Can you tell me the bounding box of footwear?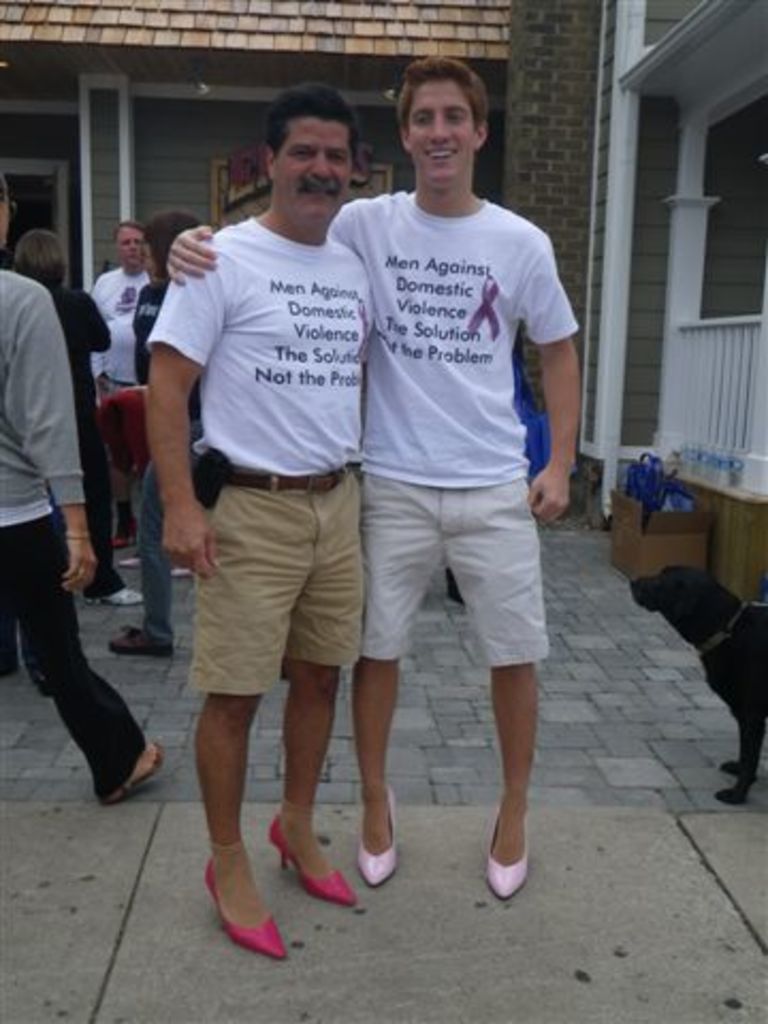
rect(111, 623, 177, 659).
